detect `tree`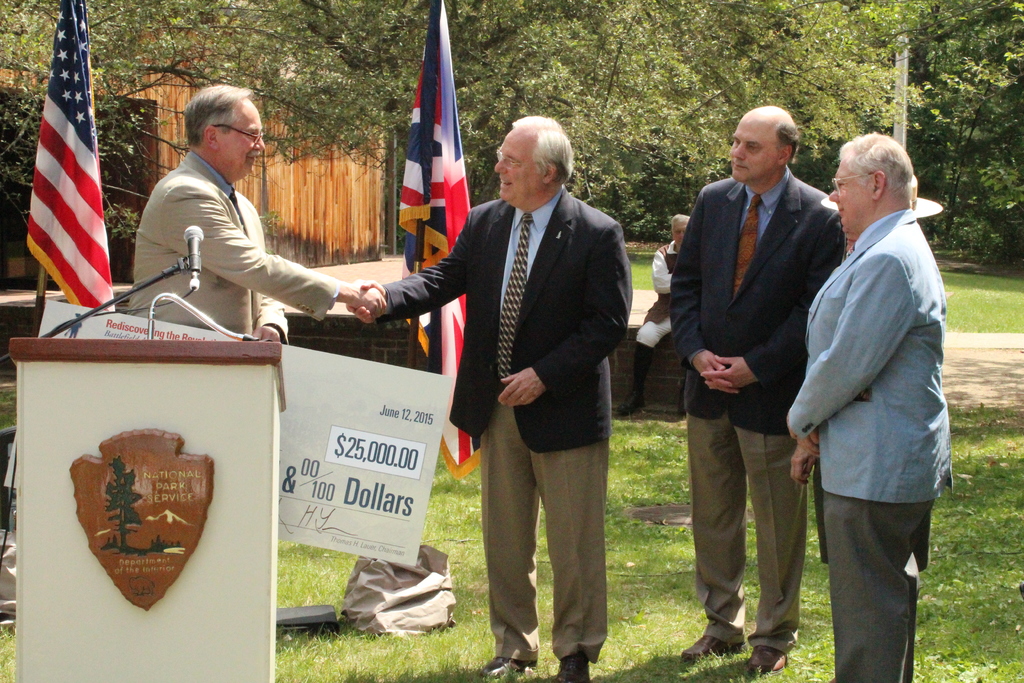
(x1=250, y1=0, x2=893, y2=247)
